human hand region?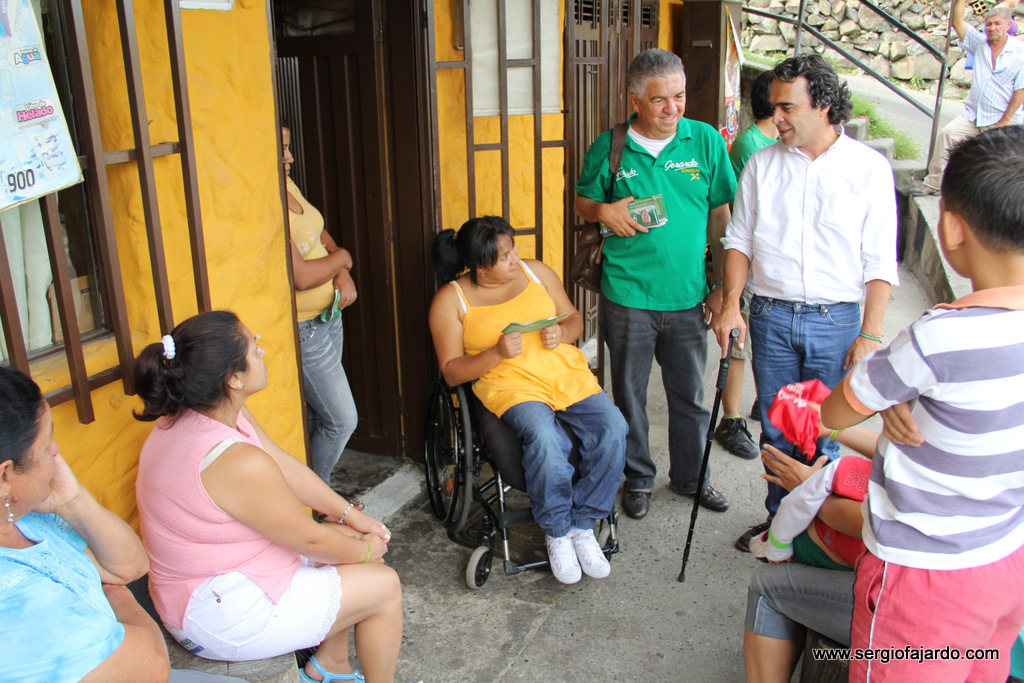
BBox(331, 270, 358, 311)
